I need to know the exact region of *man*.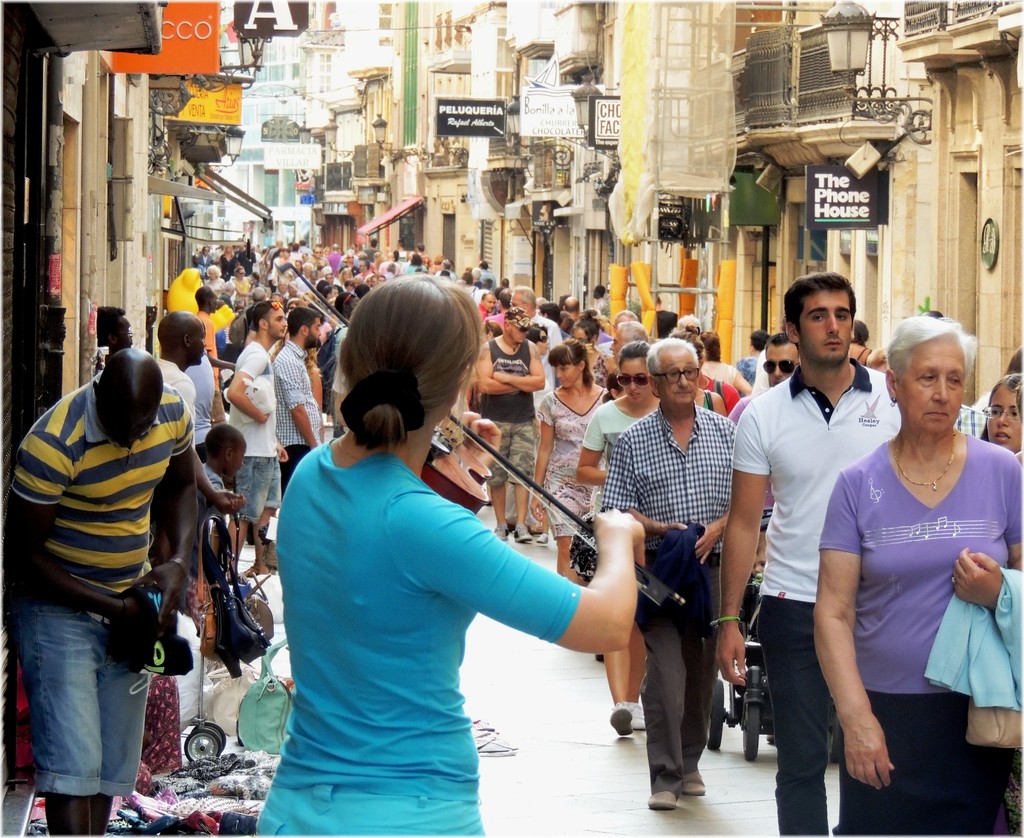
Region: box(221, 302, 292, 578).
